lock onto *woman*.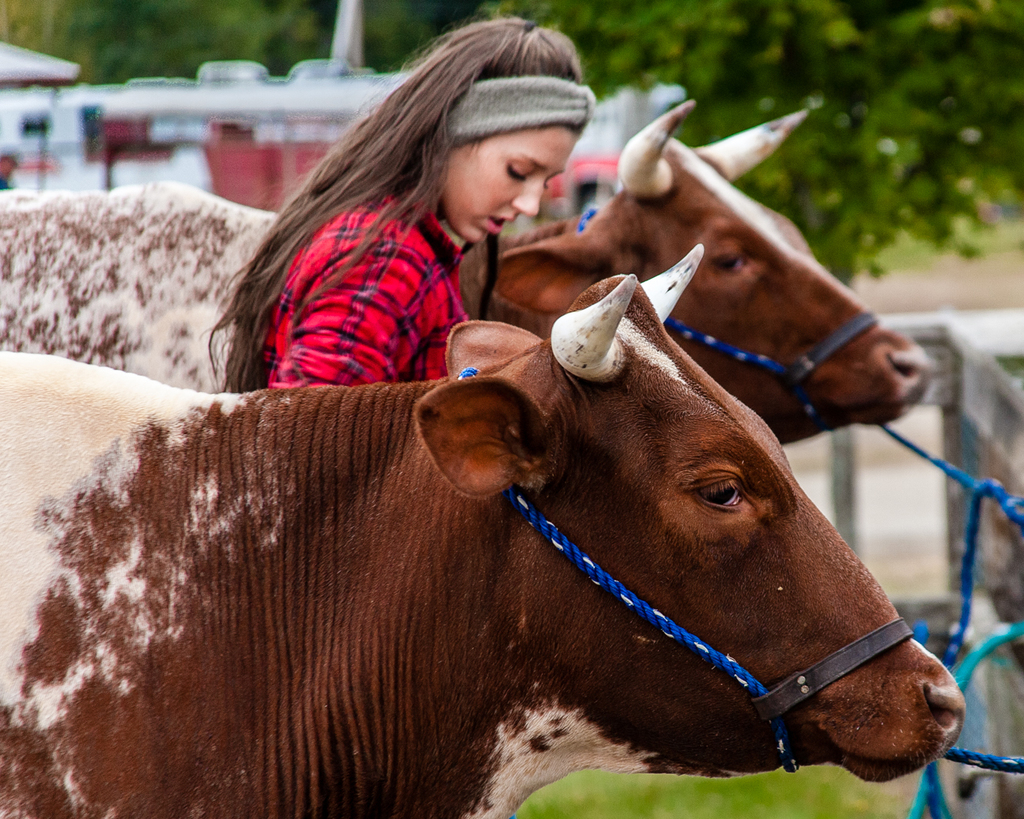
Locked: select_region(191, 42, 641, 428).
